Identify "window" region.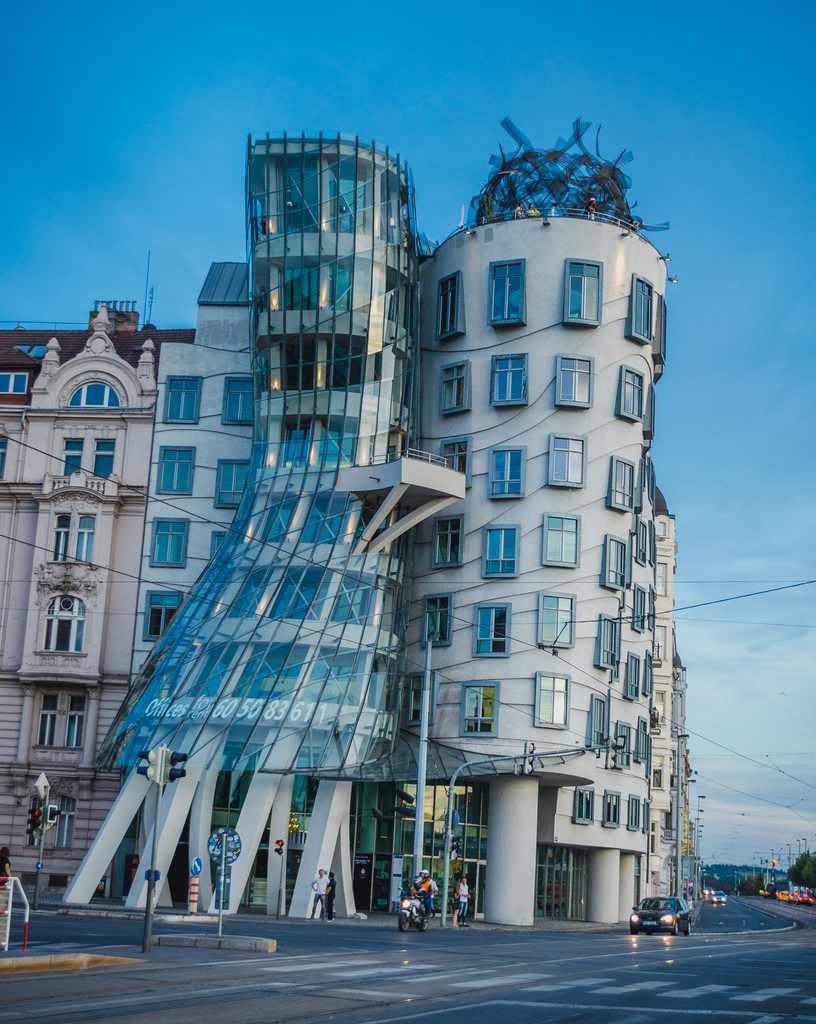
Region: select_region(596, 610, 621, 671).
